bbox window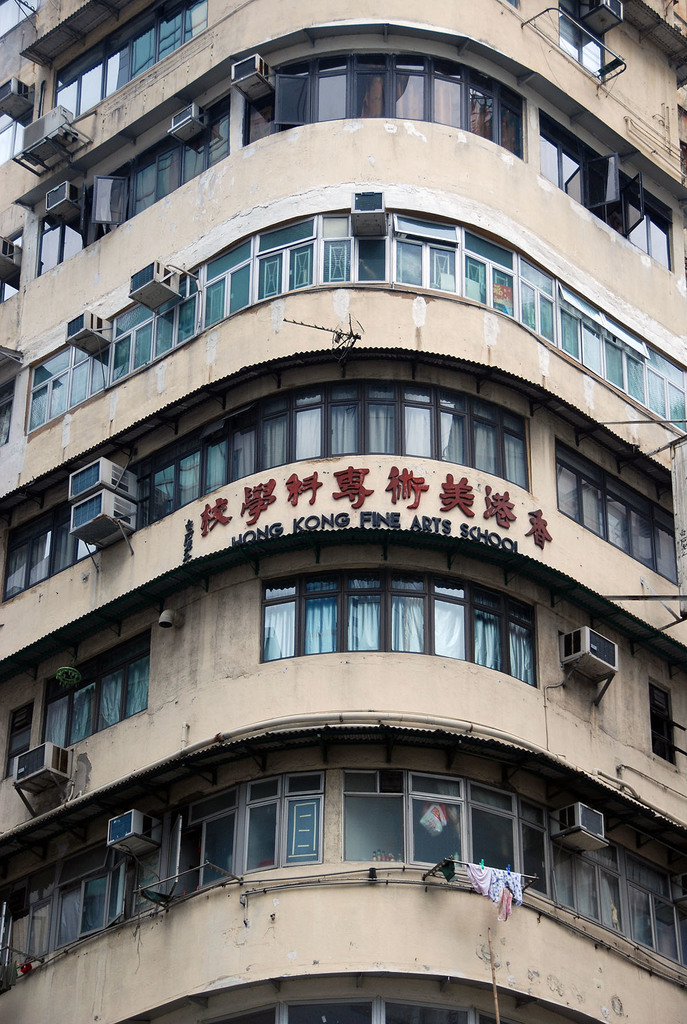
0 226 22 303
